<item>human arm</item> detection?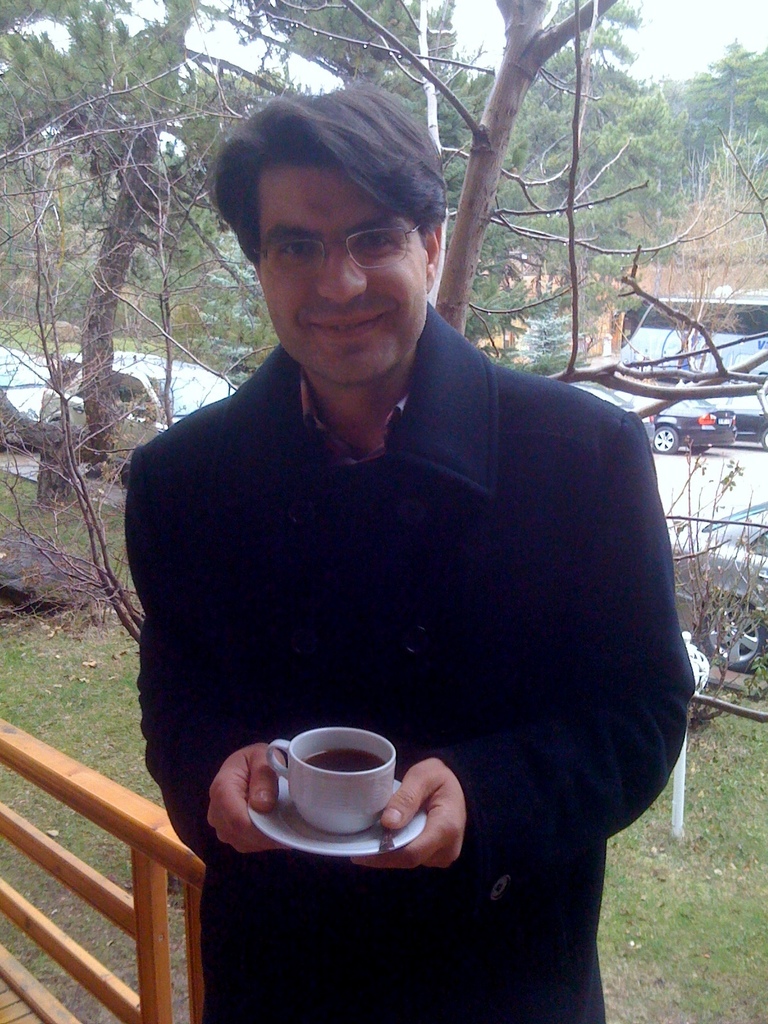
{"left": 108, "top": 423, "right": 340, "bottom": 888}
